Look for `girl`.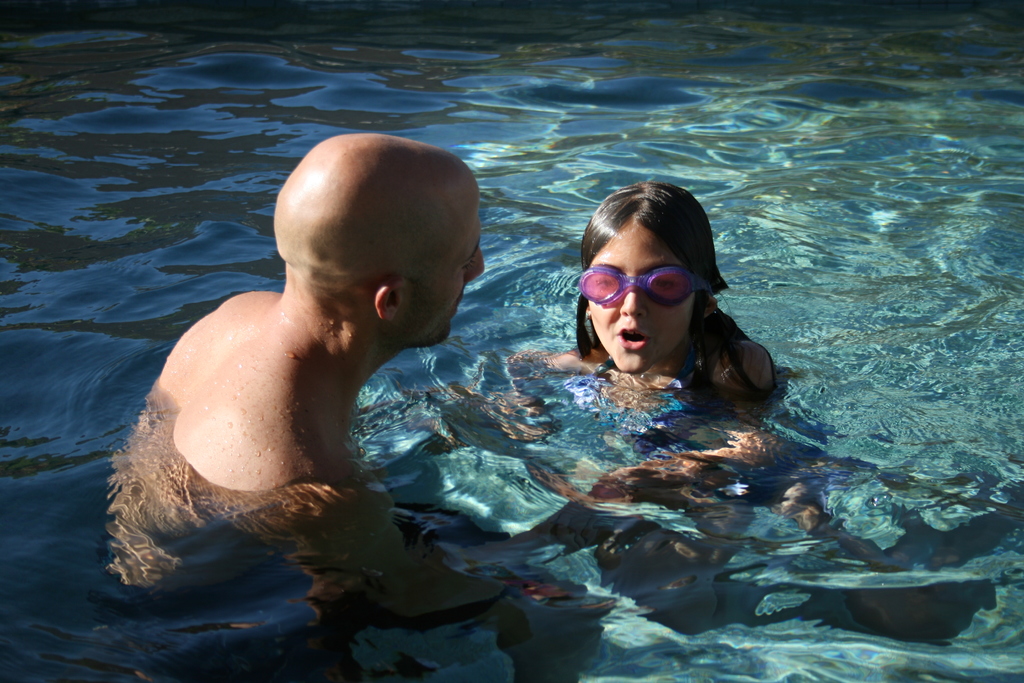
Found: x1=97 y1=128 x2=623 y2=618.
